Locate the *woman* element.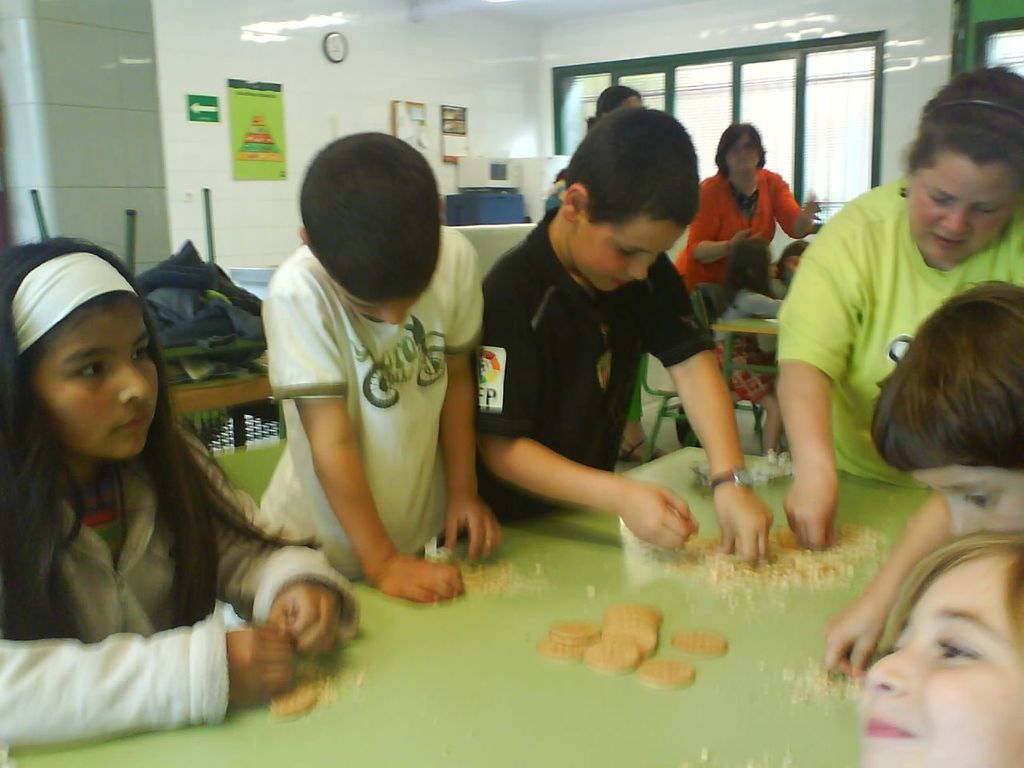
Element bbox: 772,66,1023,554.
